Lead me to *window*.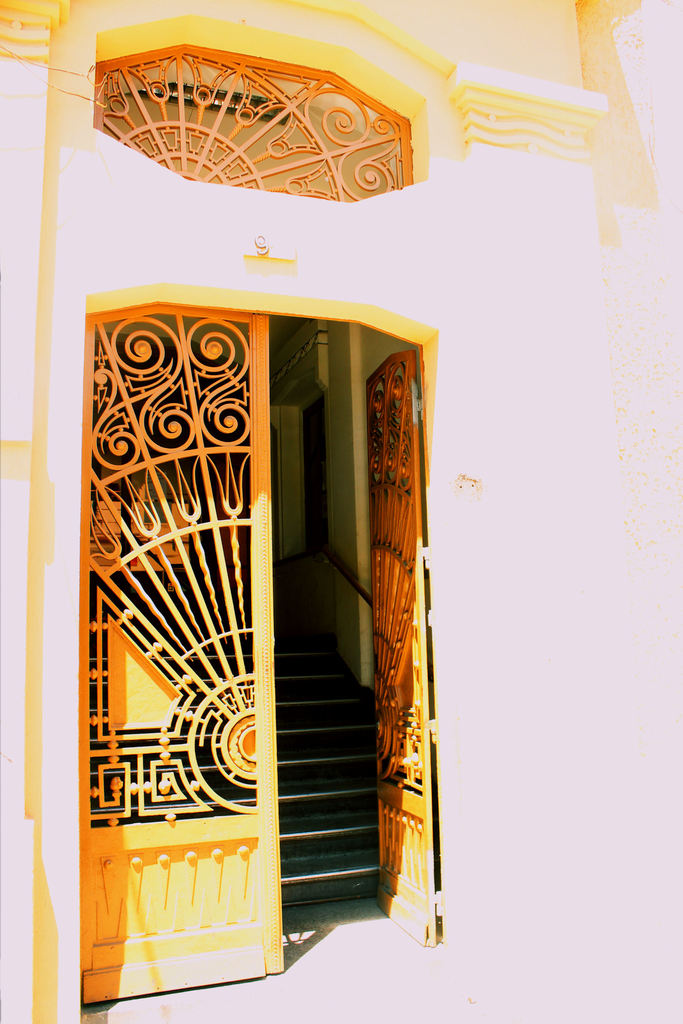
Lead to 84 0 436 204.
